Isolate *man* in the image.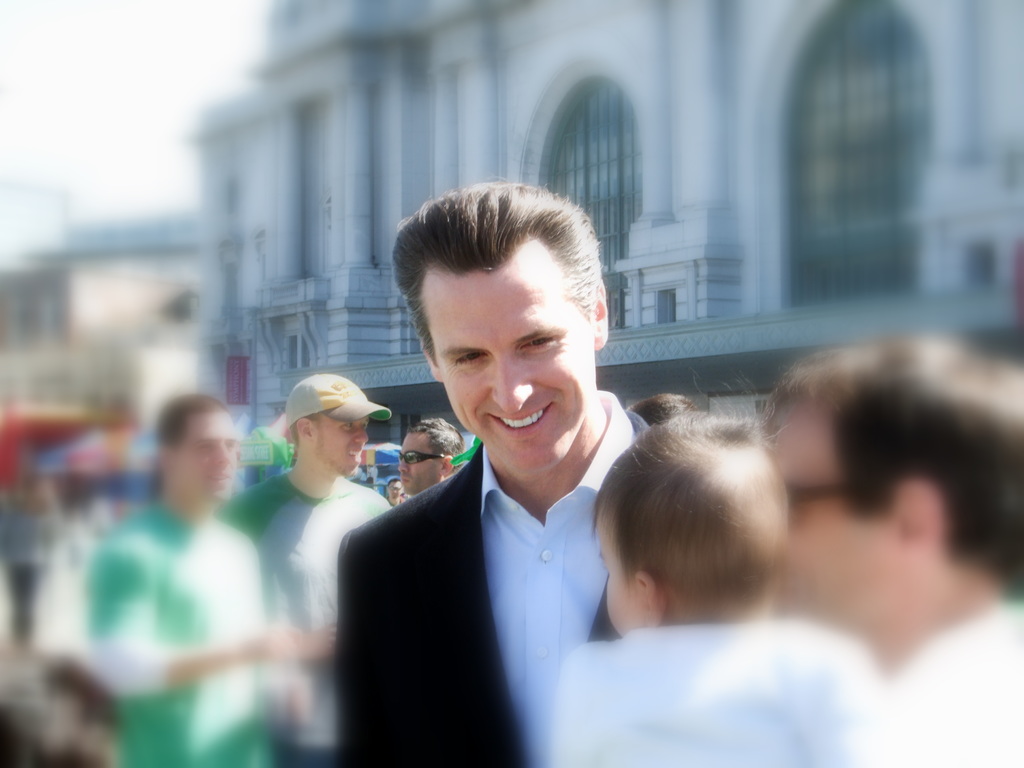
Isolated region: {"x1": 746, "y1": 315, "x2": 1023, "y2": 767}.
